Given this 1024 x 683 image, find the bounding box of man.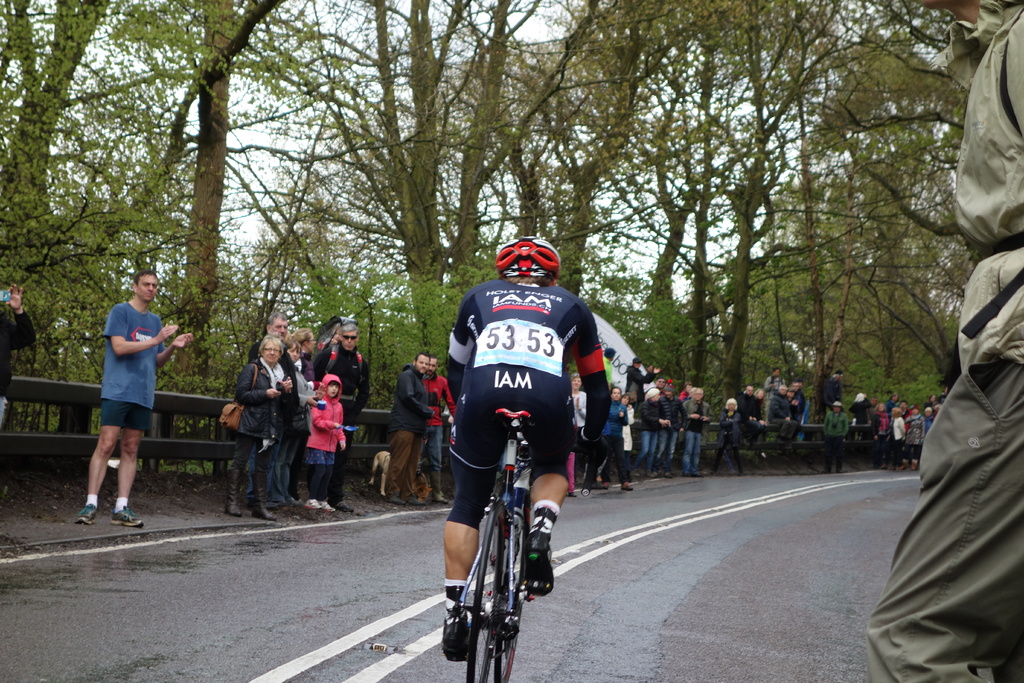
bbox(820, 404, 845, 472).
